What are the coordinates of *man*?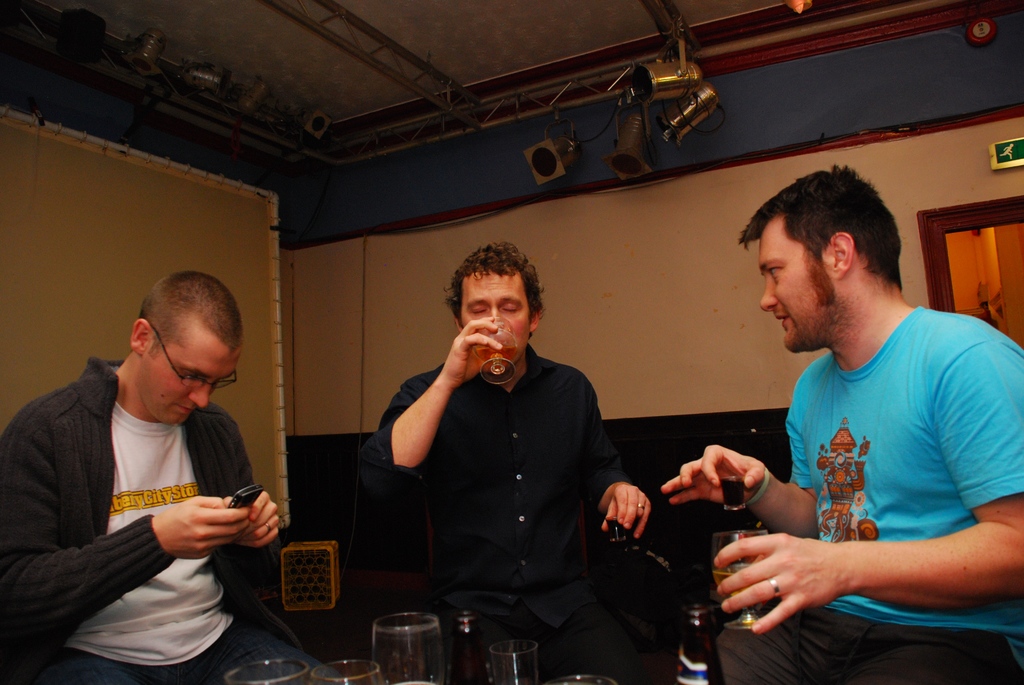
select_region(360, 240, 652, 684).
